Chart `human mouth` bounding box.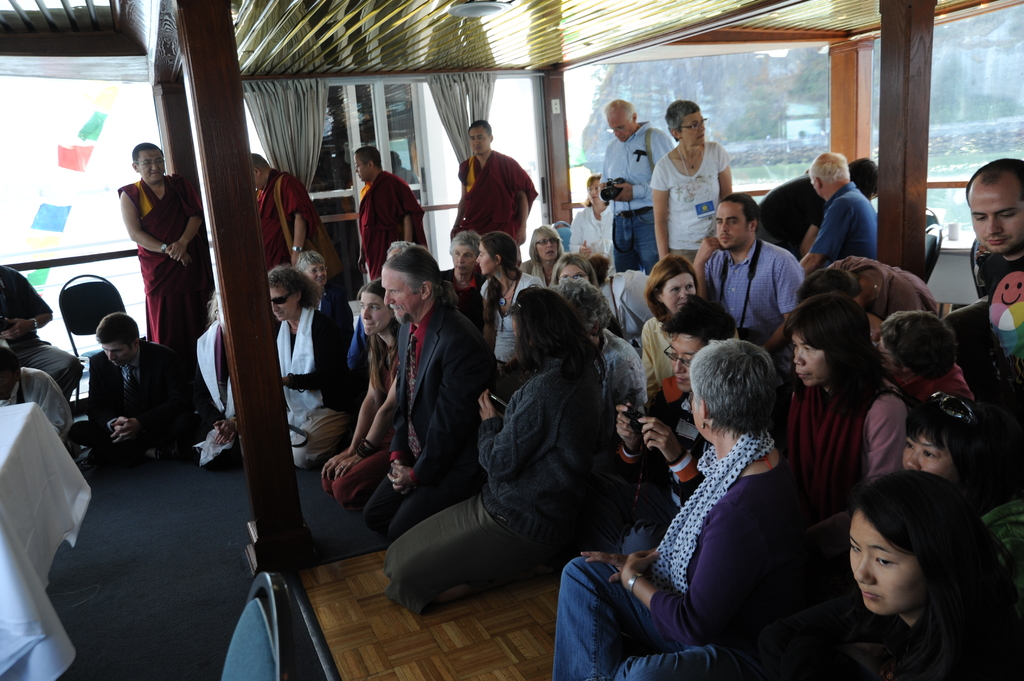
Charted: [273,310,285,319].
